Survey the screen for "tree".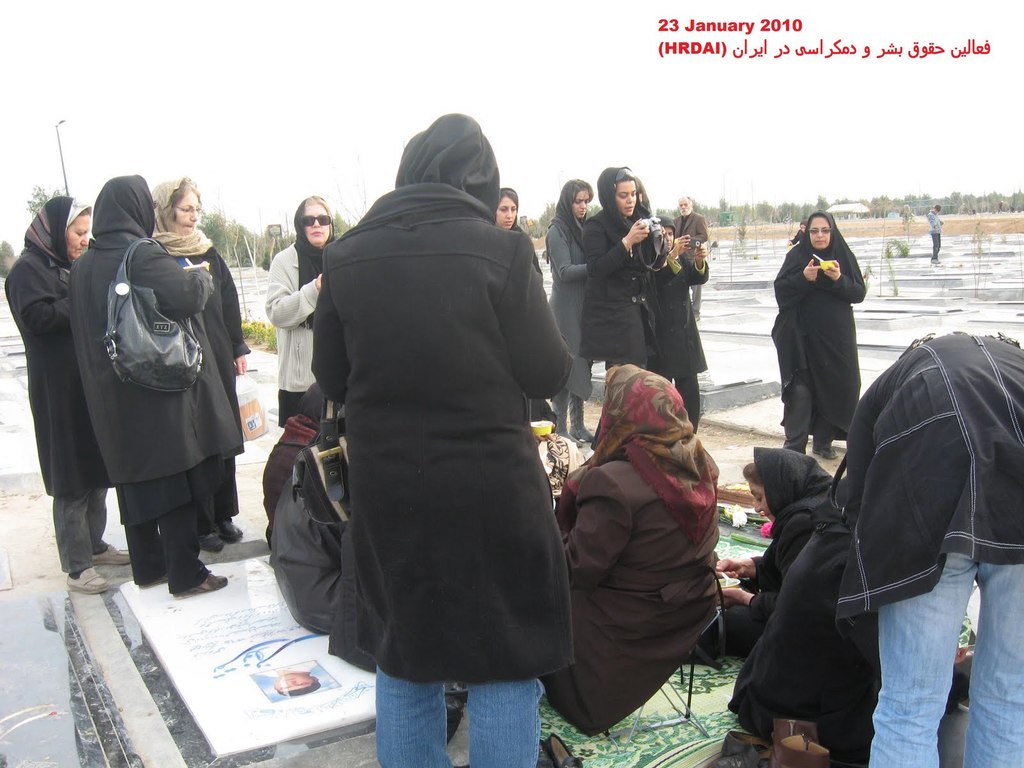
Survey found: Rect(24, 185, 65, 220).
